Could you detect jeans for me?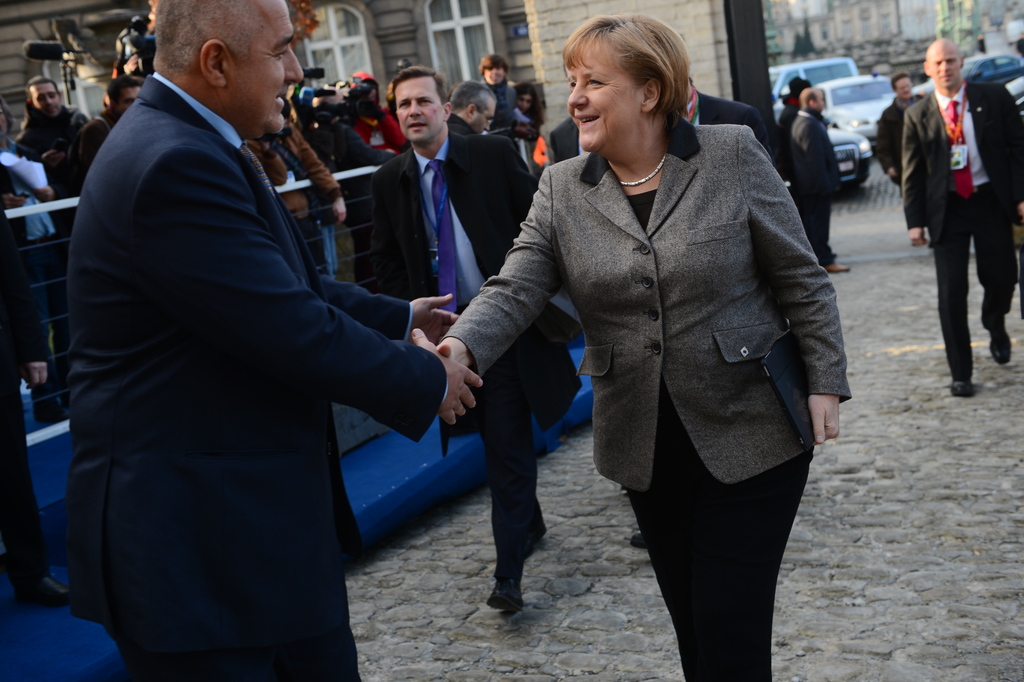
Detection result: detection(809, 194, 839, 261).
